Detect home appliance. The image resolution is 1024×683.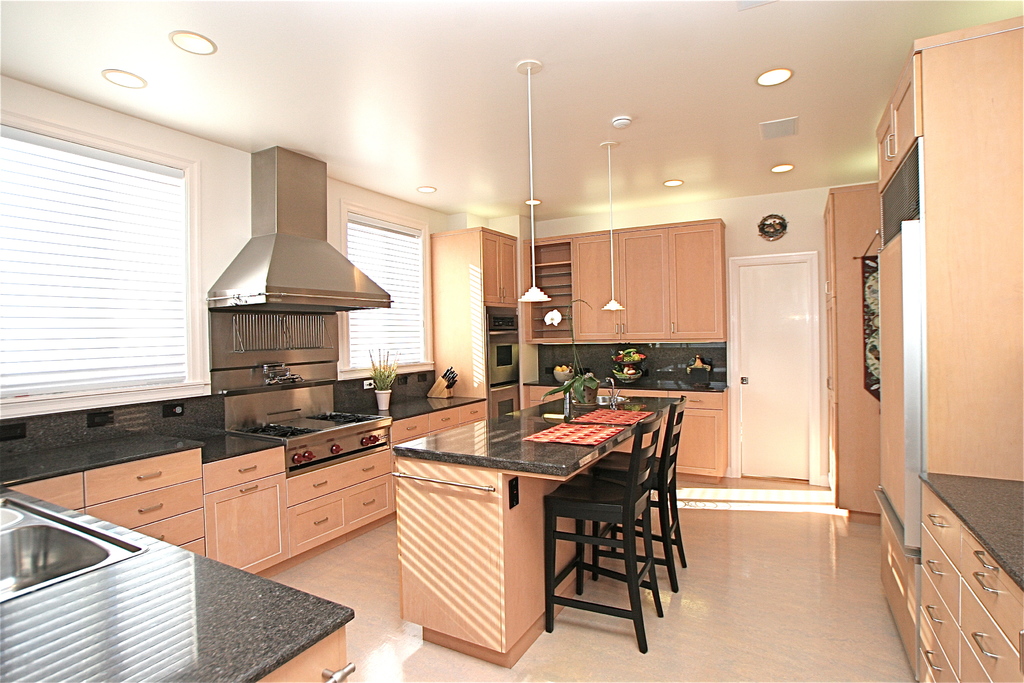
l=488, t=383, r=525, b=419.
